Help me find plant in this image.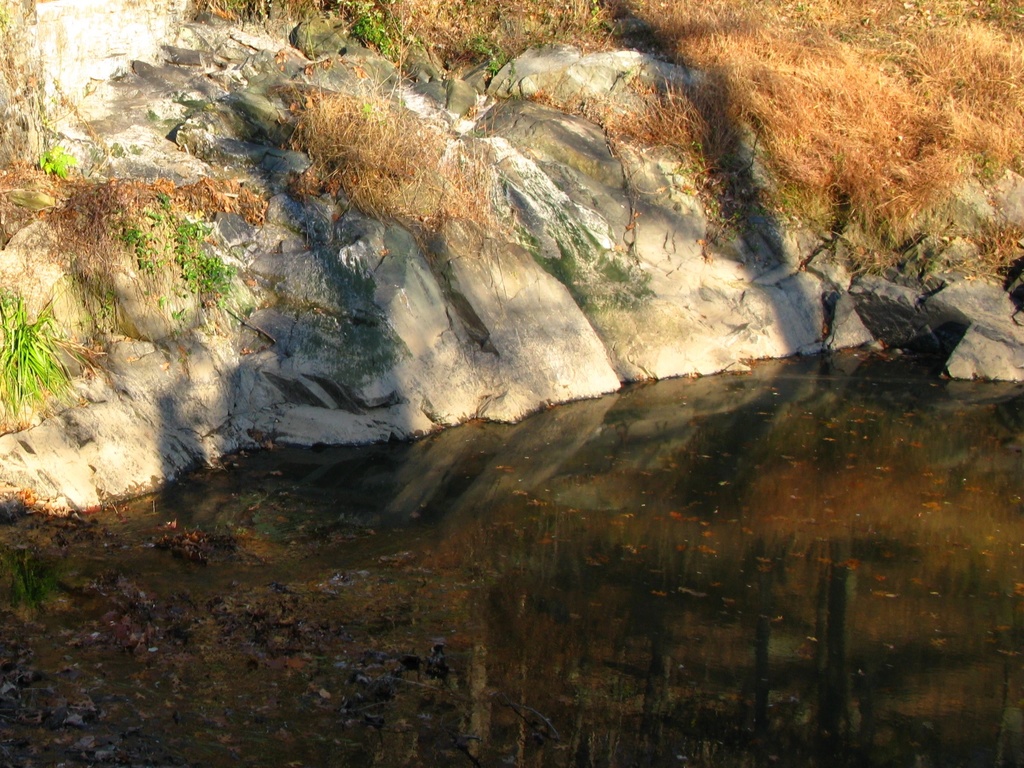
Found it: (60,258,118,356).
